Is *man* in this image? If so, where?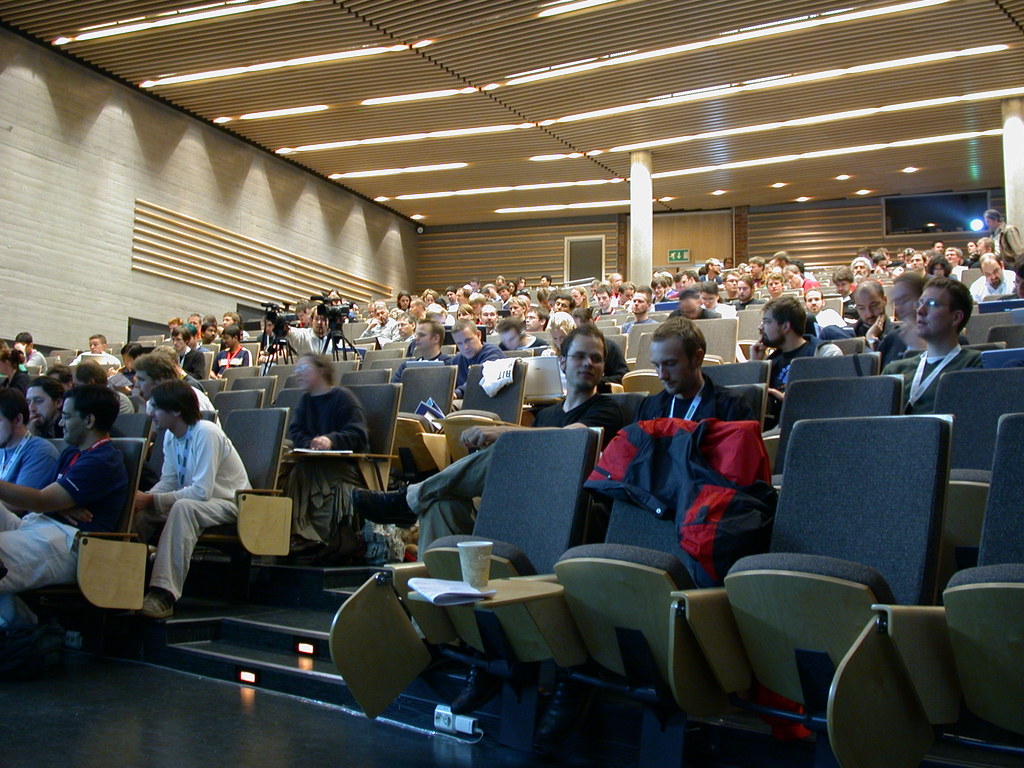
Yes, at bbox=[655, 284, 722, 323].
